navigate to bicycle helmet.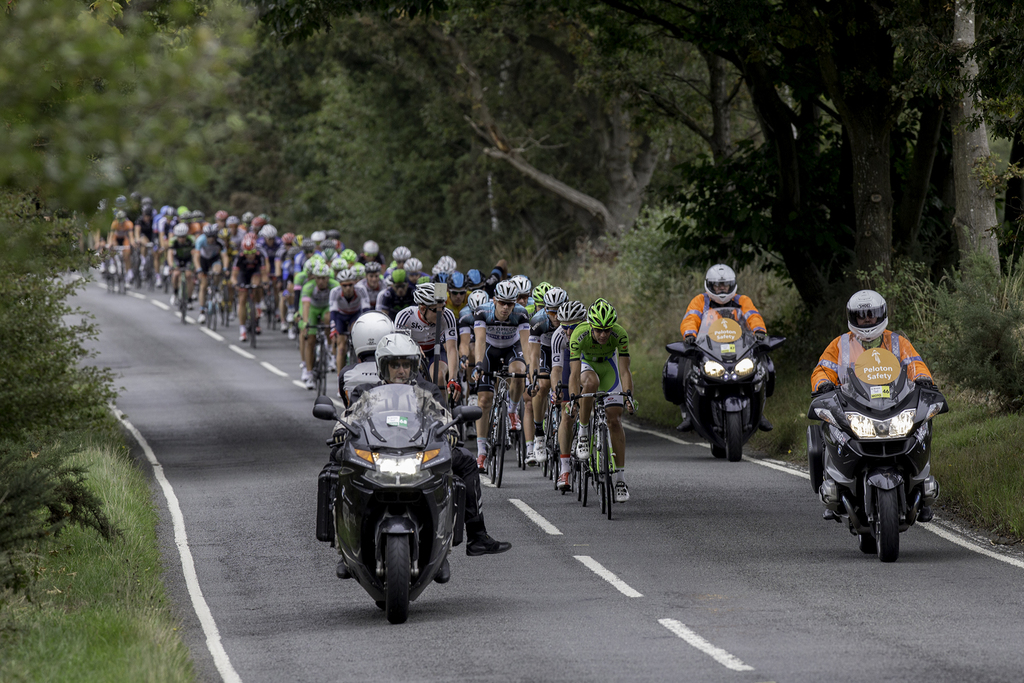
Navigation target: <box>344,250,357,266</box>.
